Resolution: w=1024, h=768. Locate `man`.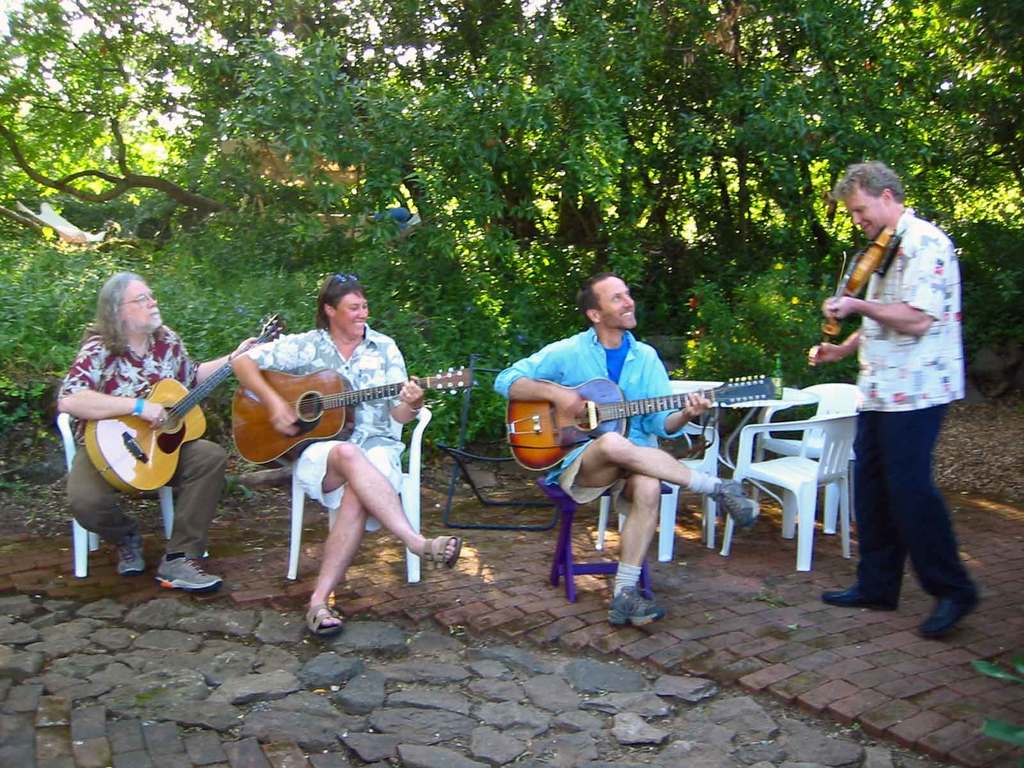
box=[490, 274, 768, 624].
